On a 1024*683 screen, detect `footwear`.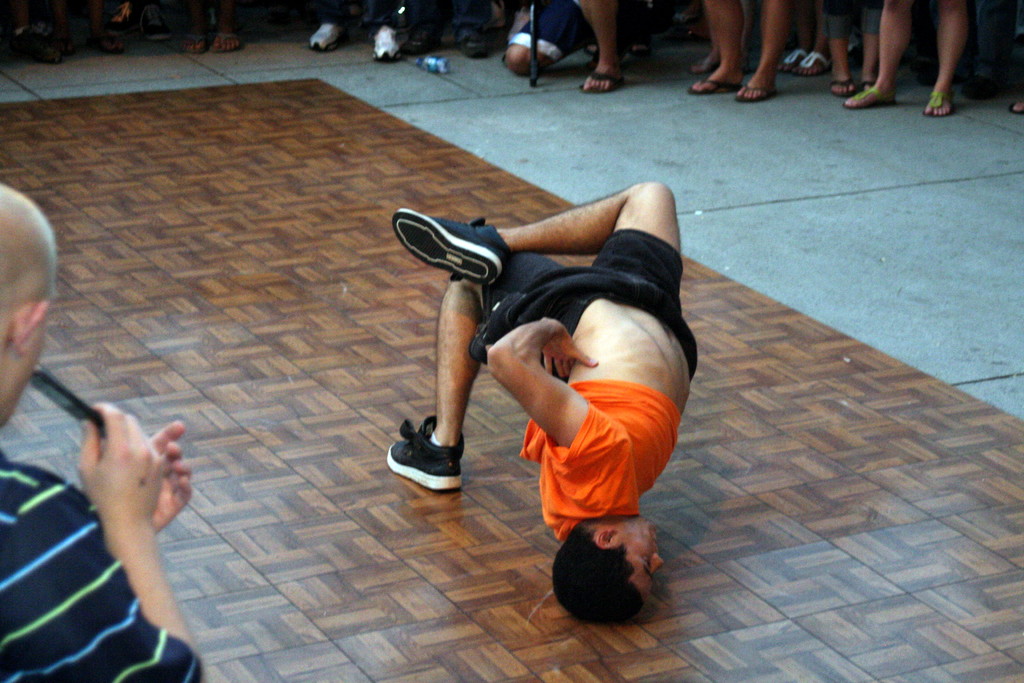
crop(845, 85, 896, 109).
